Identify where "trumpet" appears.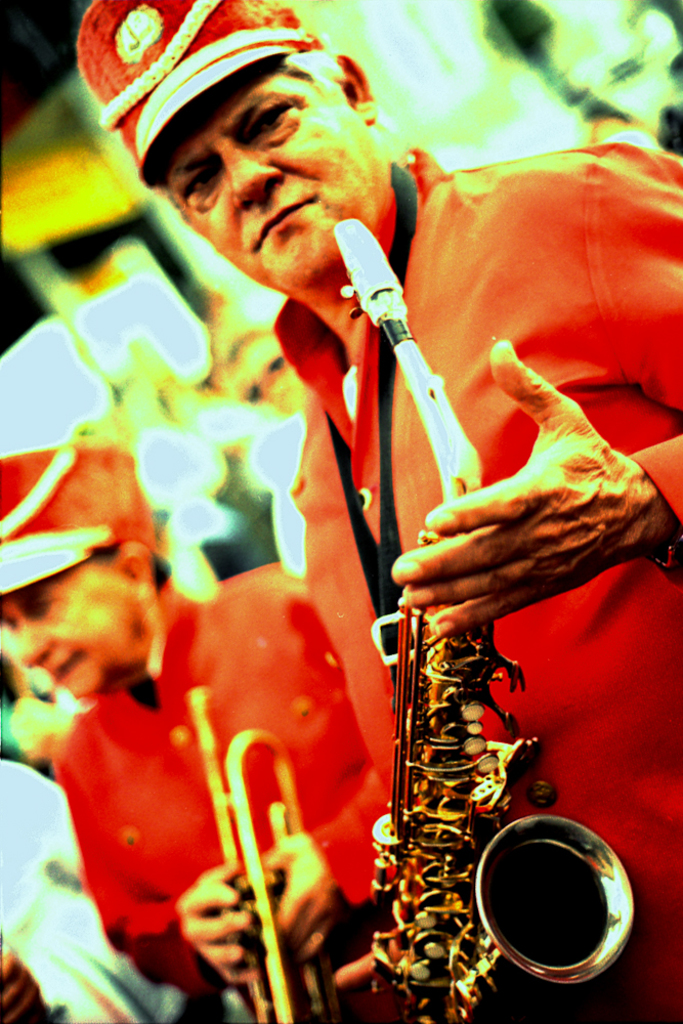
Appears at detection(329, 214, 634, 1023).
